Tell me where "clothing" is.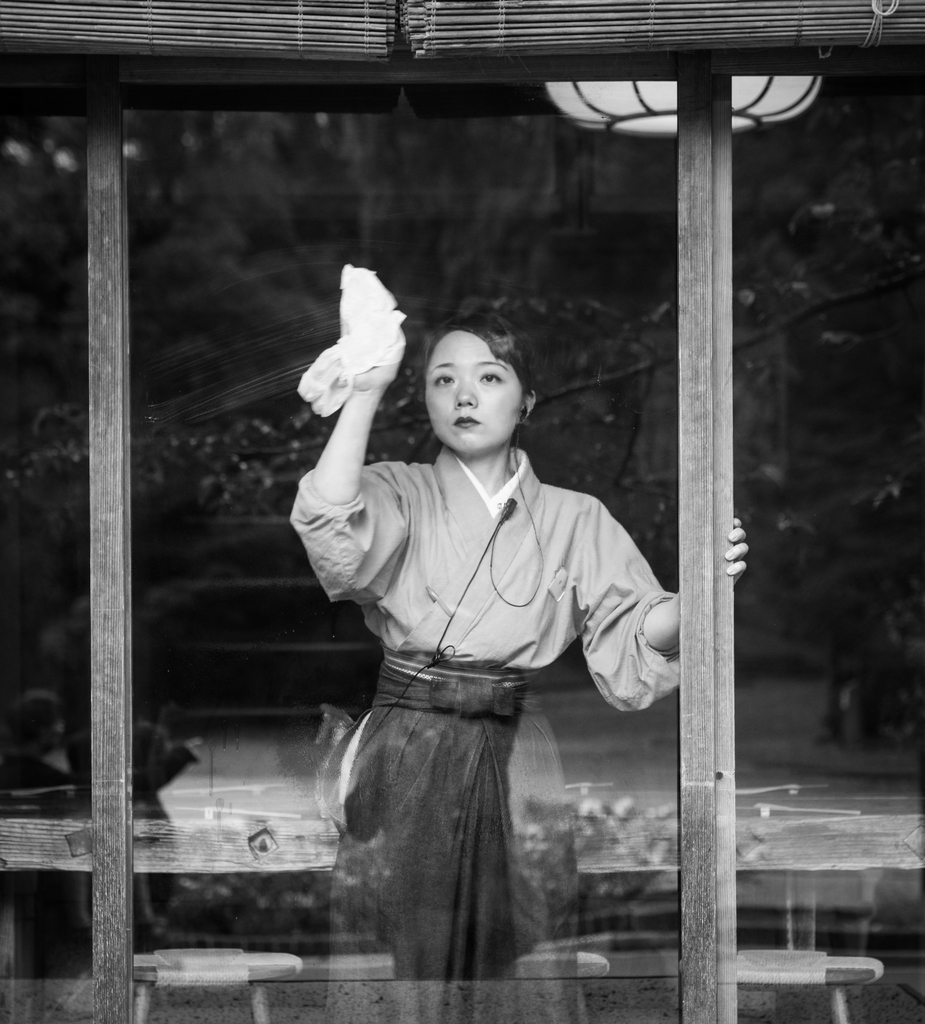
"clothing" is at l=307, t=367, r=668, b=973.
